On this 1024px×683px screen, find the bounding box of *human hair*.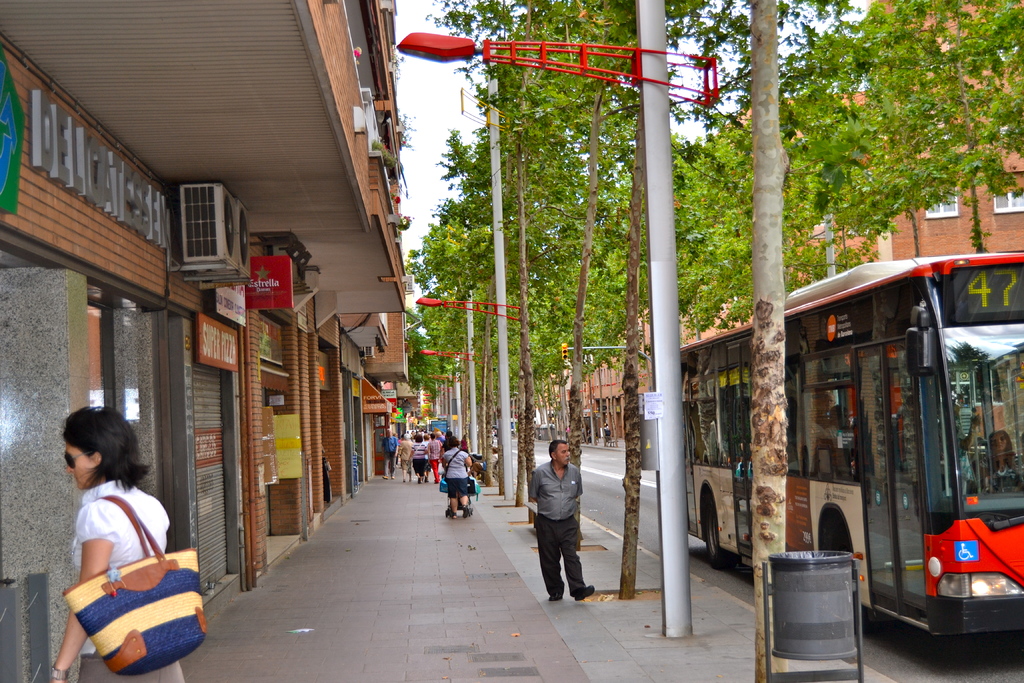
Bounding box: [x1=462, y1=433, x2=466, y2=442].
